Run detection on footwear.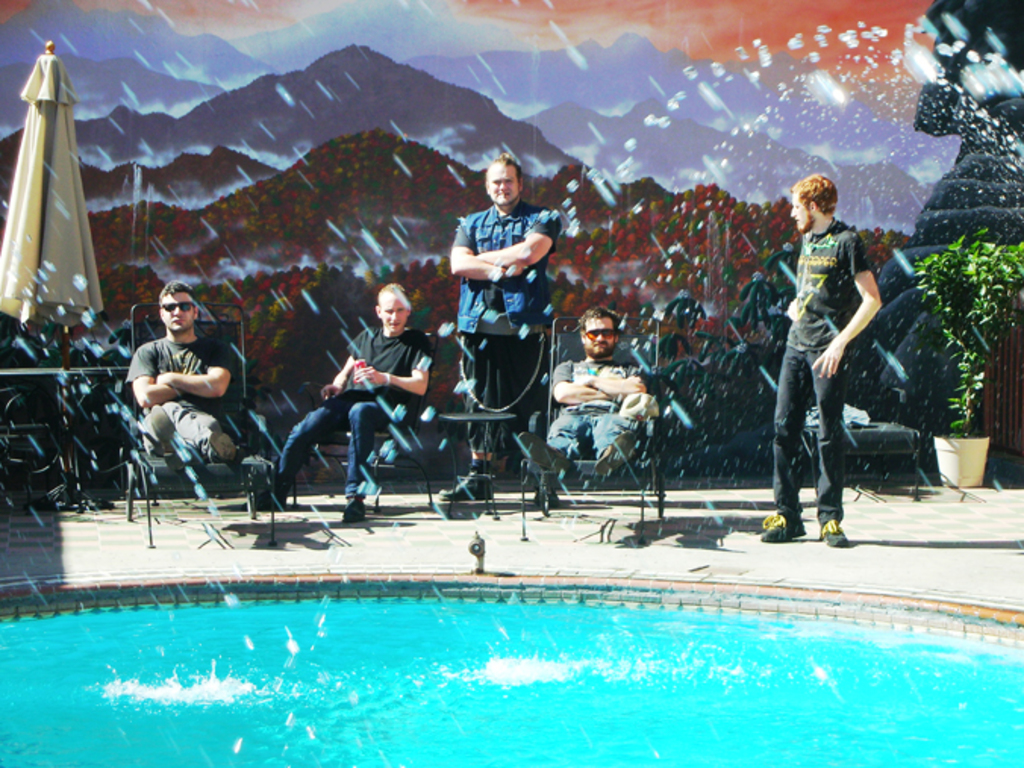
Result: bbox=(591, 432, 641, 476).
